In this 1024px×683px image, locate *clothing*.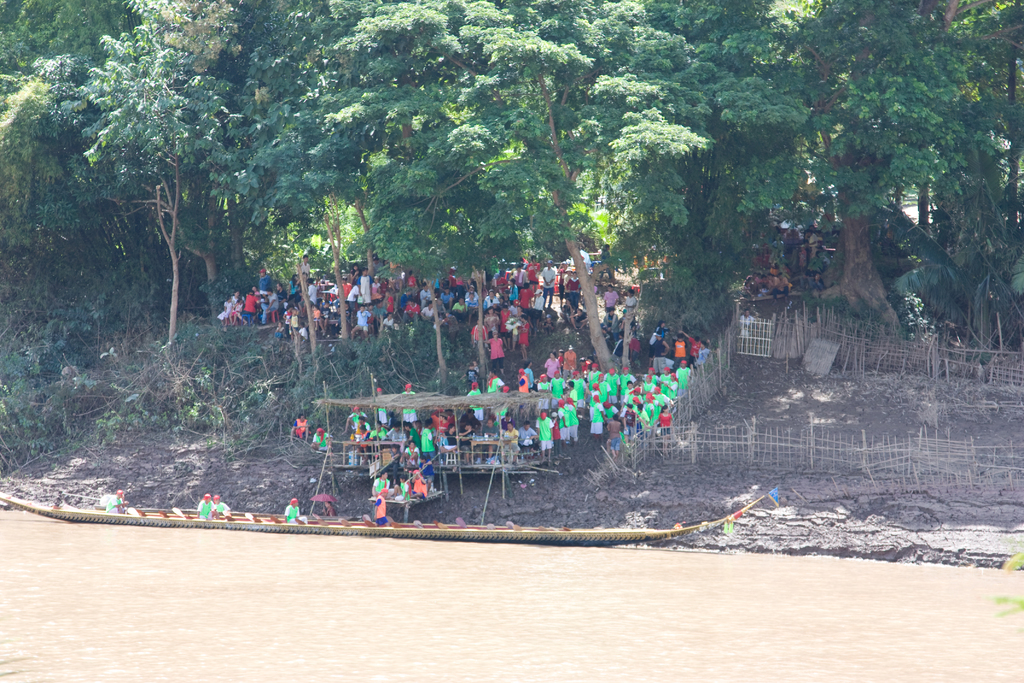
Bounding box: box=[622, 293, 637, 321].
